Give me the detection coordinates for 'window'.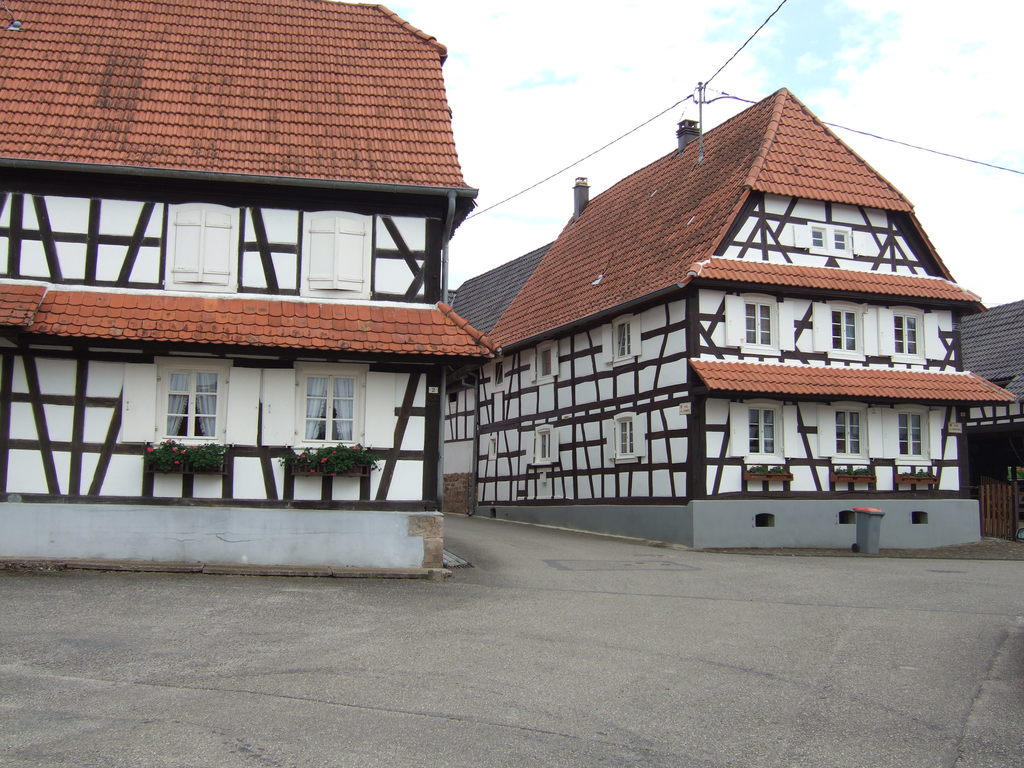
detection(169, 204, 236, 289).
